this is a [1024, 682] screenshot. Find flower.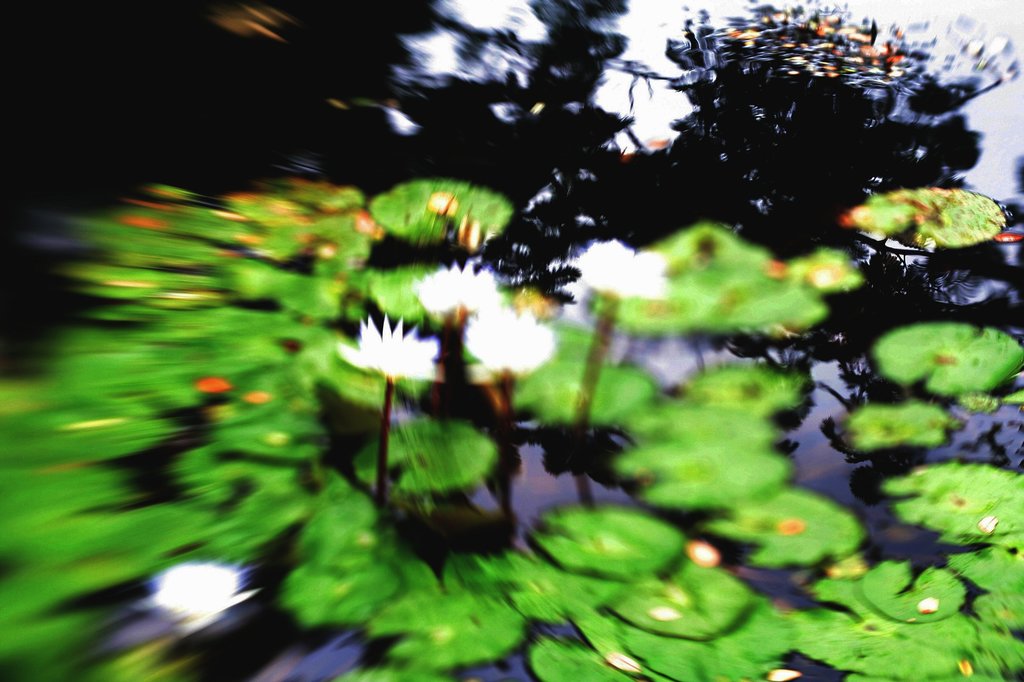
Bounding box: 152, 566, 270, 625.
